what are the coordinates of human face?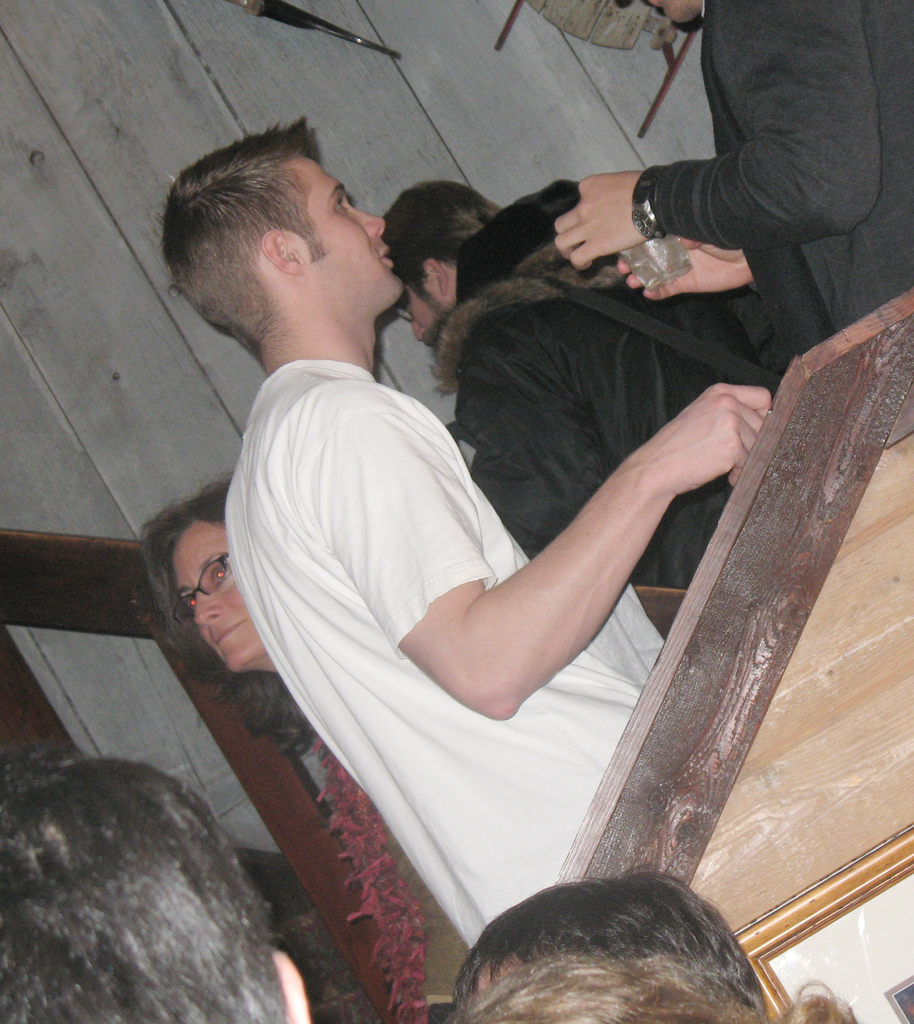
BBox(295, 154, 409, 323).
